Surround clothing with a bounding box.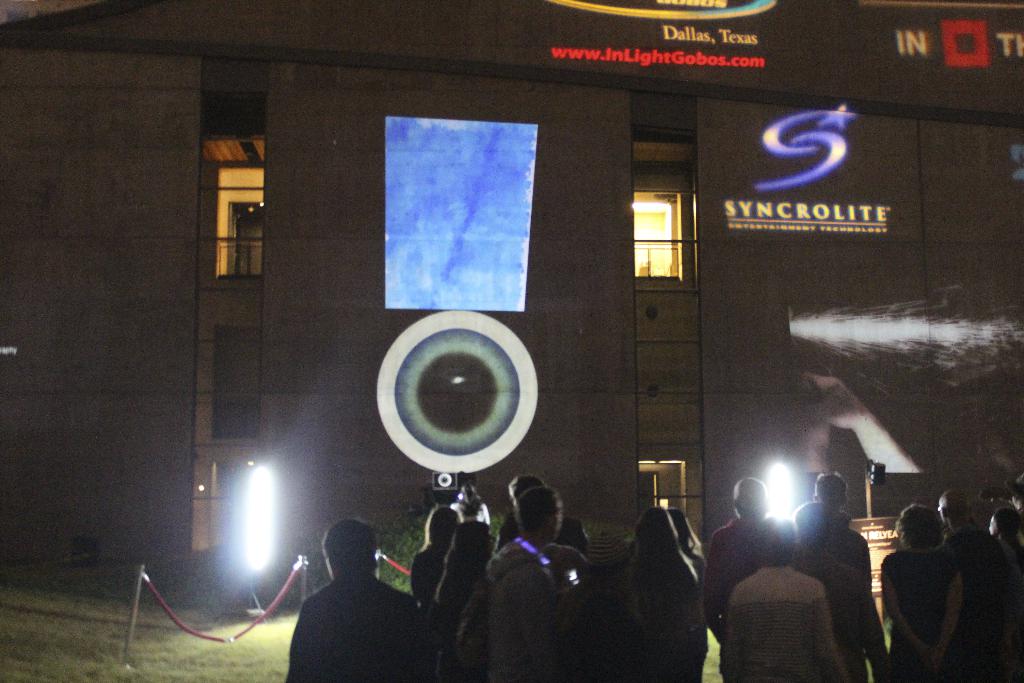
region(545, 543, 586, 682).
